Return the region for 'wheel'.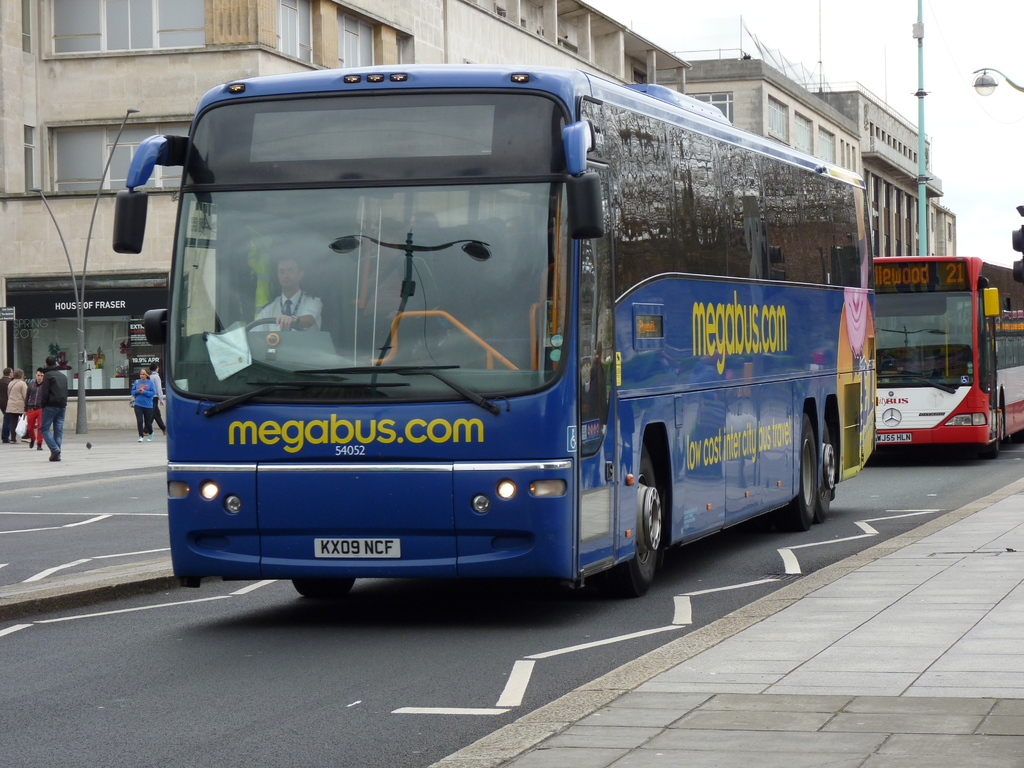
<bbox>981, 388, 1001, 463</bbox>.
